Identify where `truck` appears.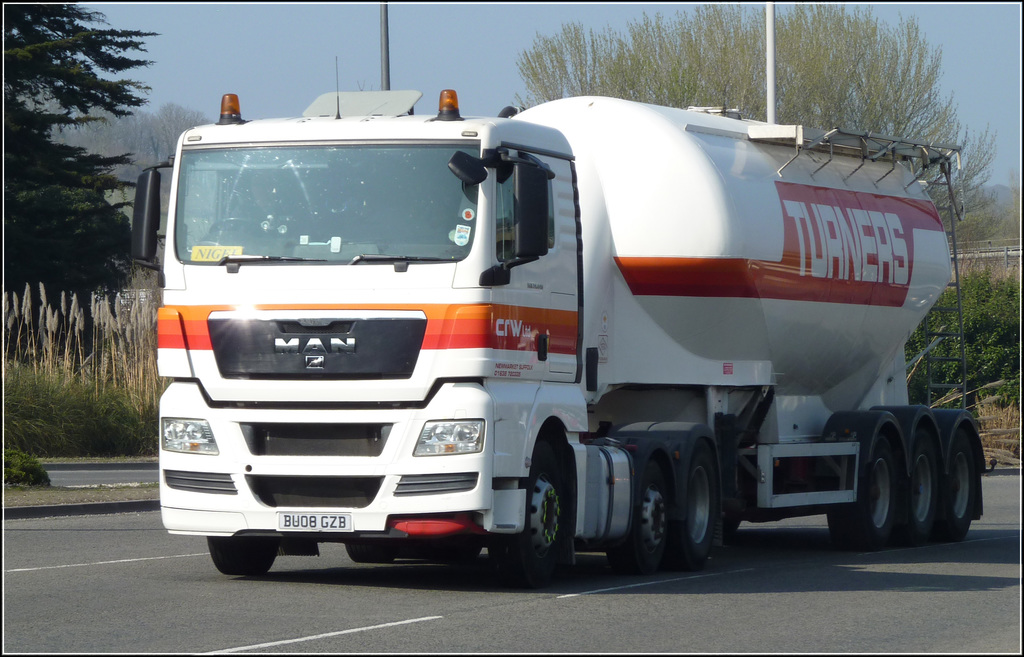
Appears at <bbox>136, 94, 966, 603</bbox>.
